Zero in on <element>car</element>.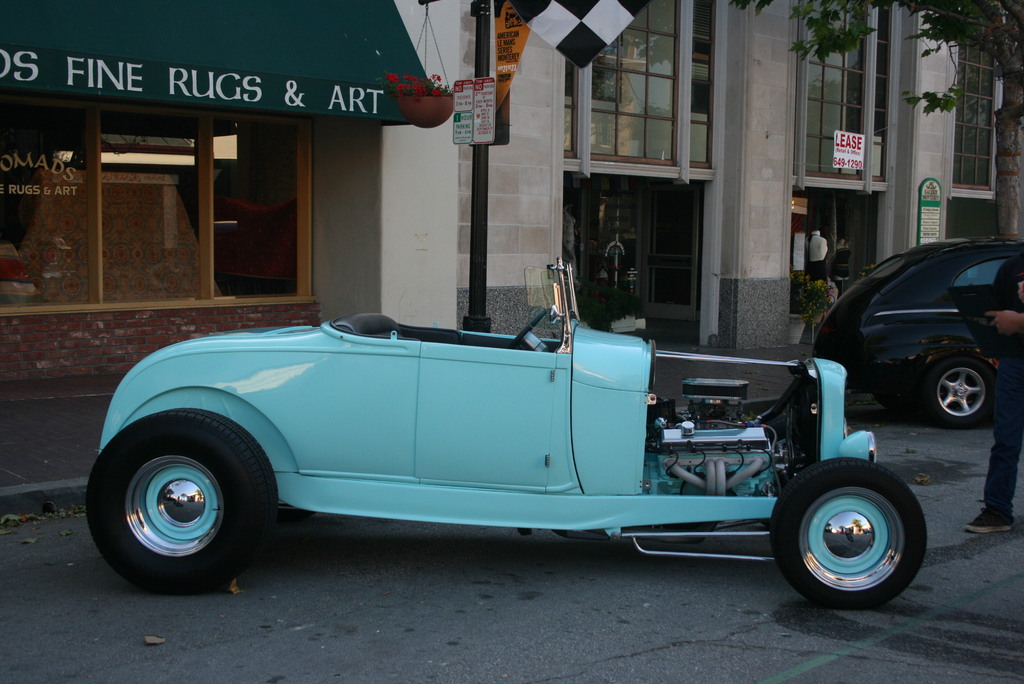
Zeroed in: 812,237,1019,427.
